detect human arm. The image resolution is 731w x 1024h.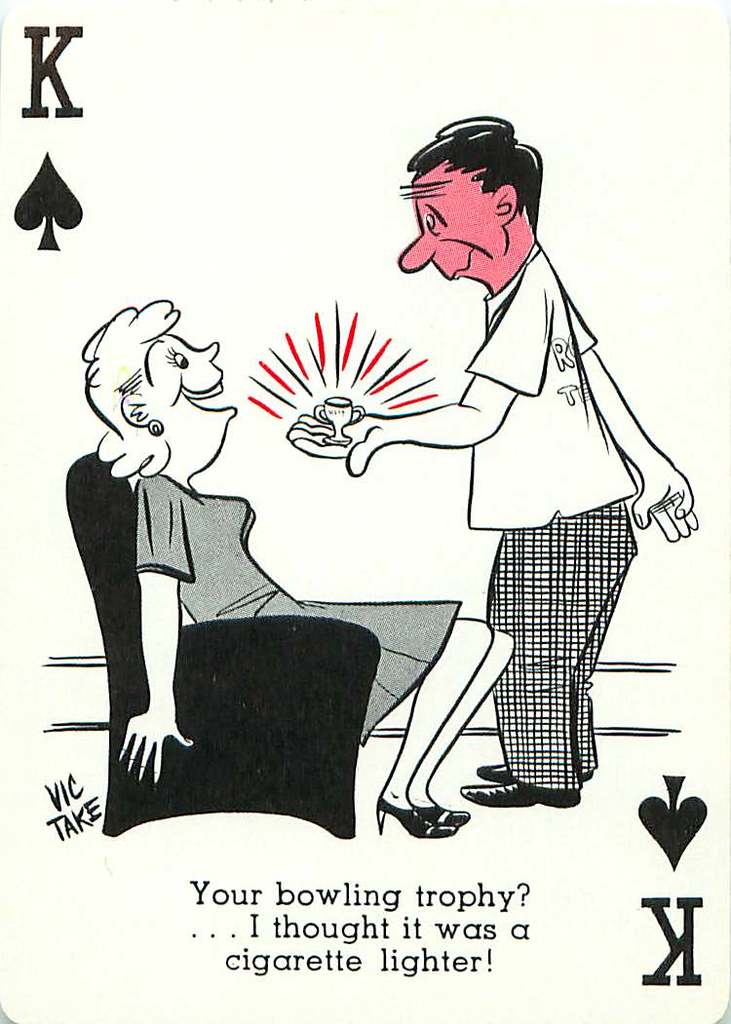
rect(568, 292, 698, 548).
